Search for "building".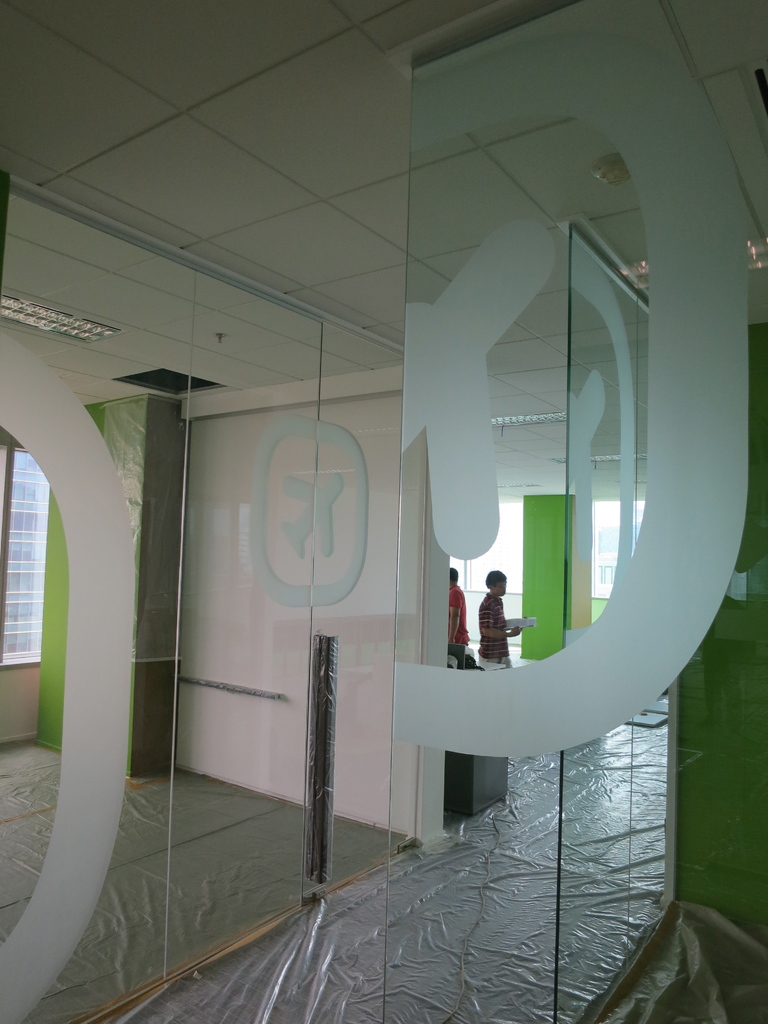
Found at region(0, 0, 767, 1023).
